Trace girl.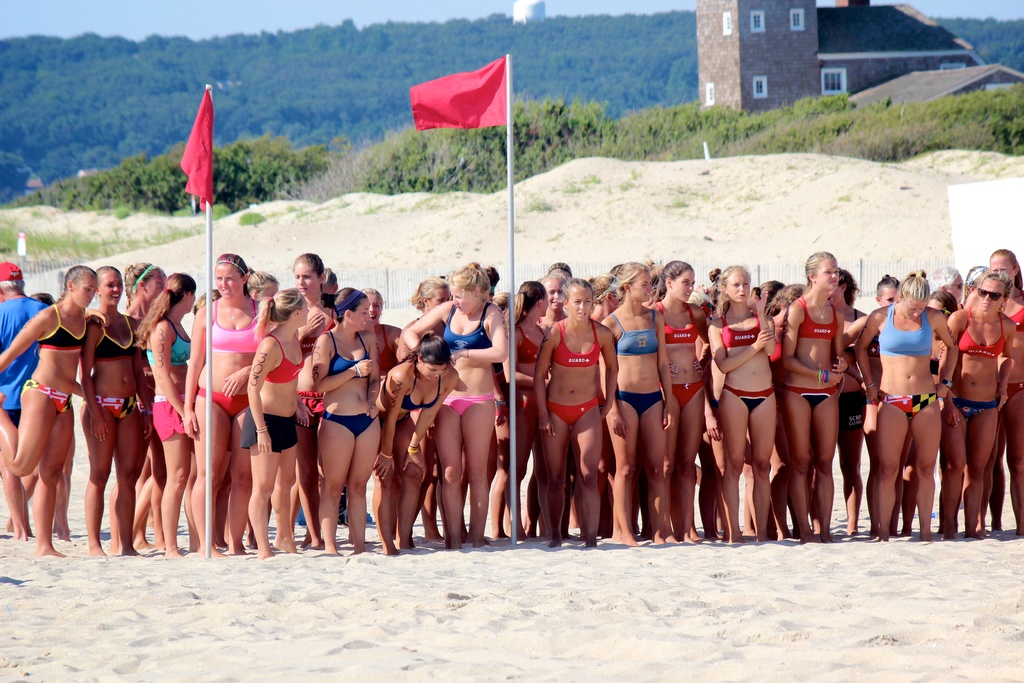
Traced to x1=779, y1=242, x2=852, y2=538.
